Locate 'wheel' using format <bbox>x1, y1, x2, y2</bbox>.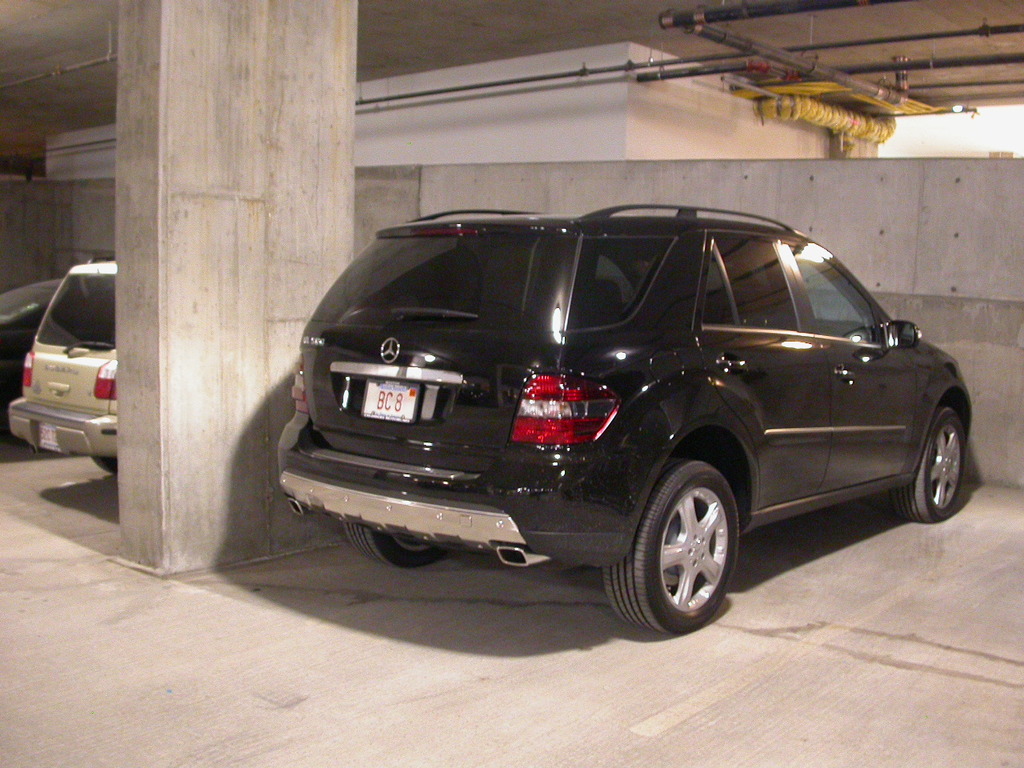
<bbox>890, 408, 962, 522</bbox>.
